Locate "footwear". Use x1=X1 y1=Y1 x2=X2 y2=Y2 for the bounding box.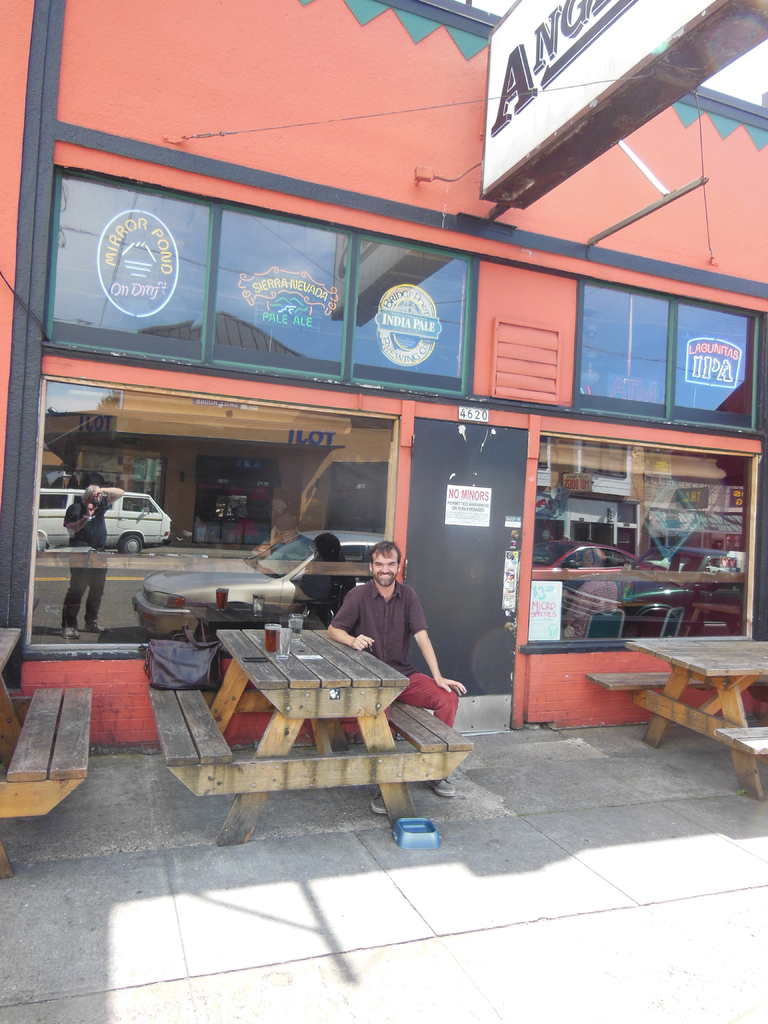
x1=422 y1=779 x2=456 y2=800.
